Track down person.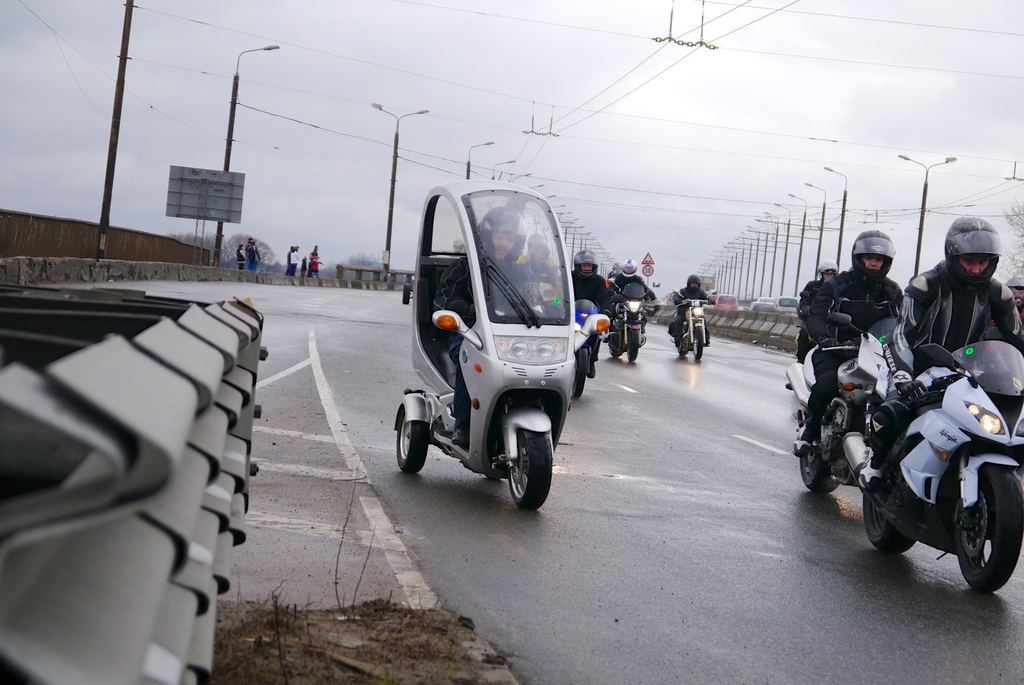
Tracked to 296 255 306 282.
